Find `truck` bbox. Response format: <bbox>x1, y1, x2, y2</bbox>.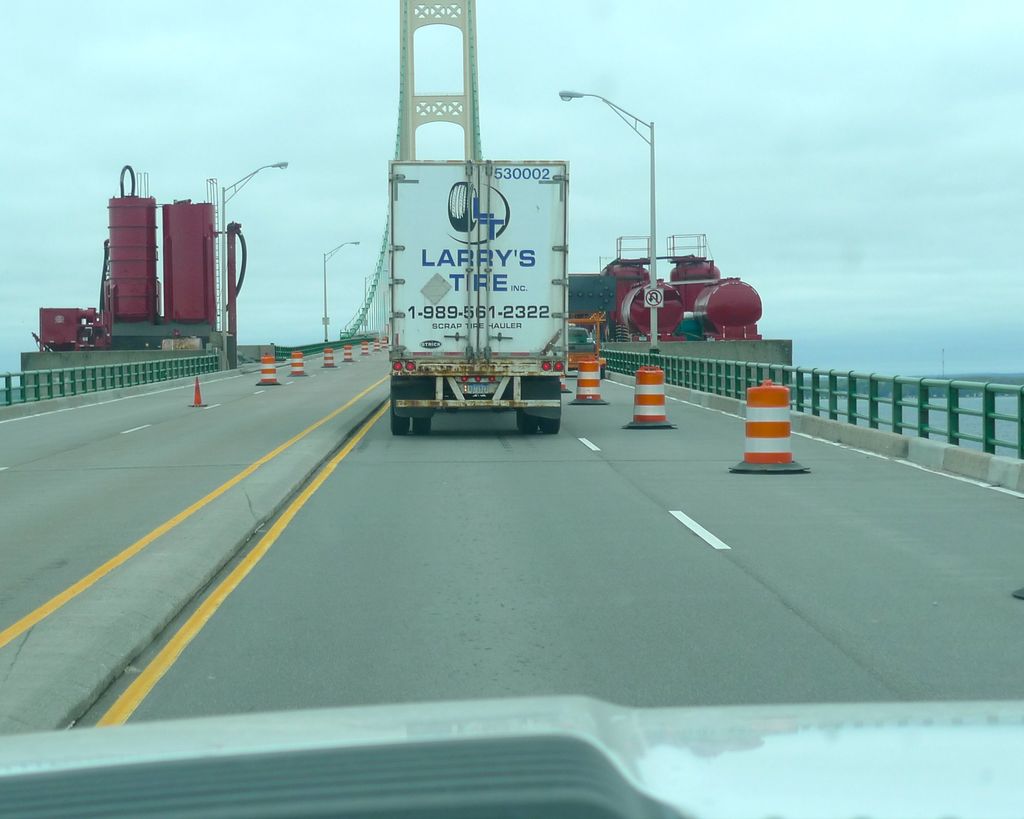
<bbox>385, 145, 573, 440</bbox>.
